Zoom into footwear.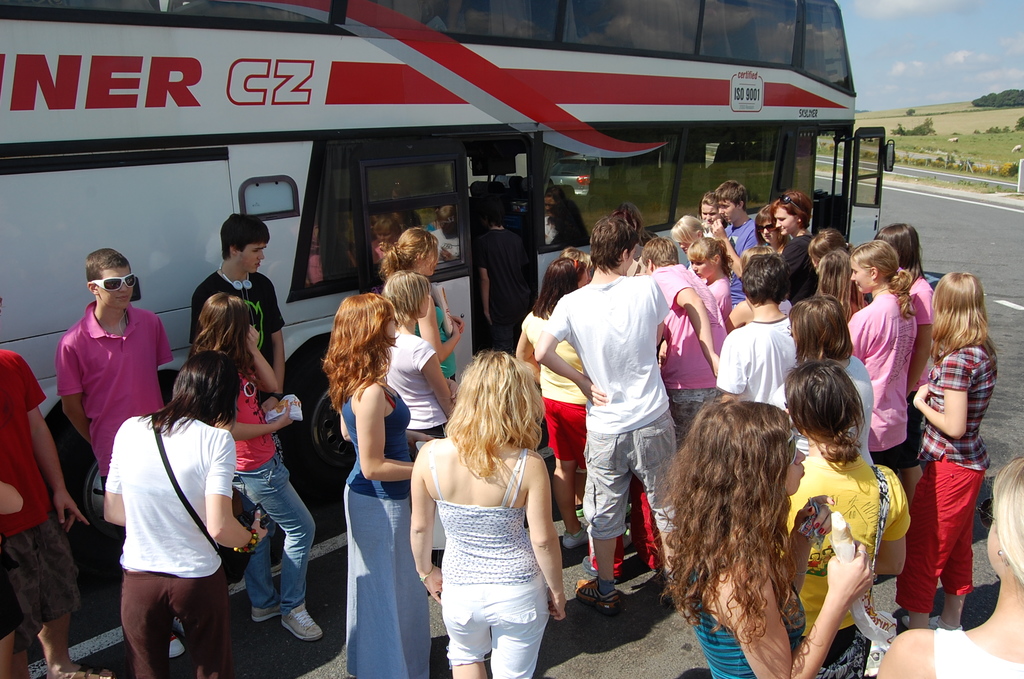
Zoom target: (x1=931, y1=616, x2=967, y2=628).
